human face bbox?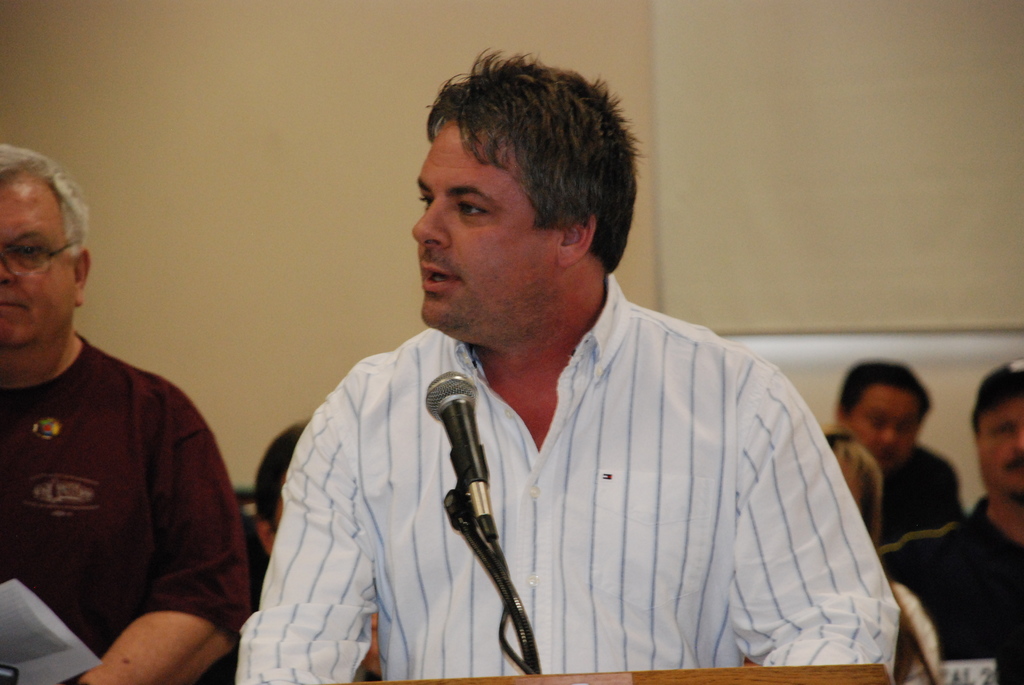
{"x1": 410, "y1": 114, "x2": 556, "y2": 355}
